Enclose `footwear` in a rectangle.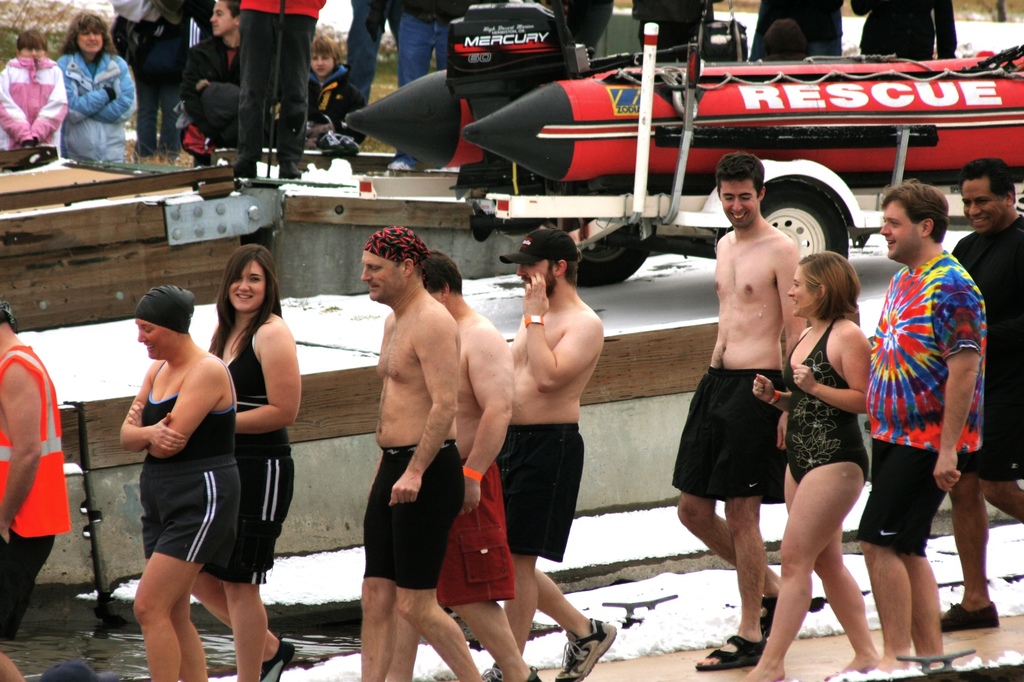
<box>559,619,615,677</box>.
